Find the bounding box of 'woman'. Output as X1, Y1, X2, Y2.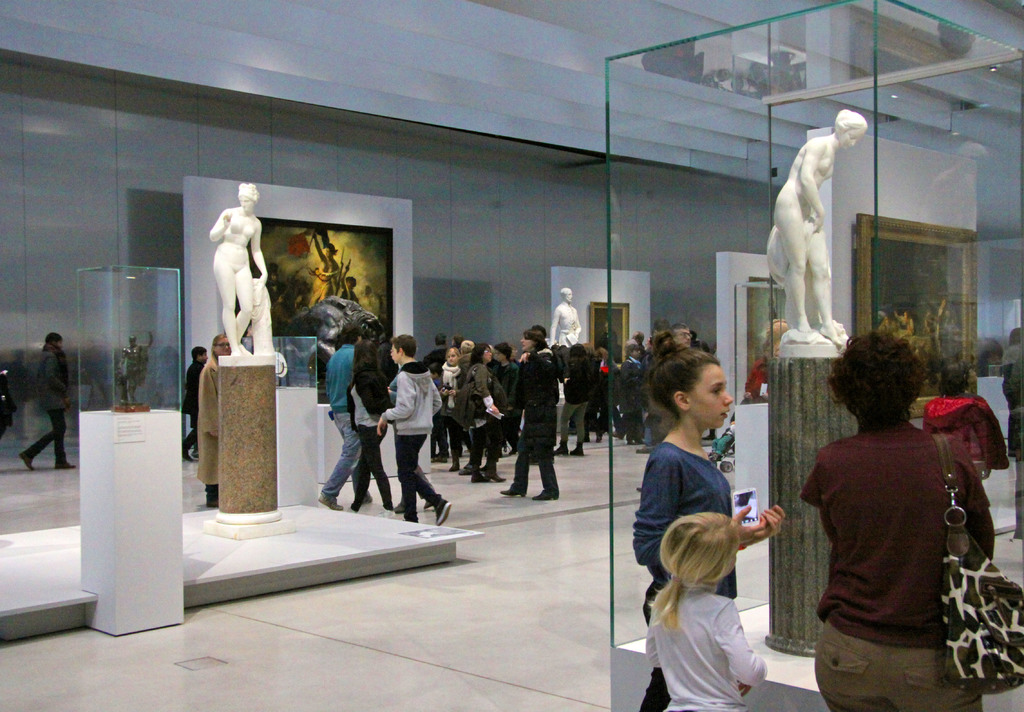
465, 338, 509, 485.
